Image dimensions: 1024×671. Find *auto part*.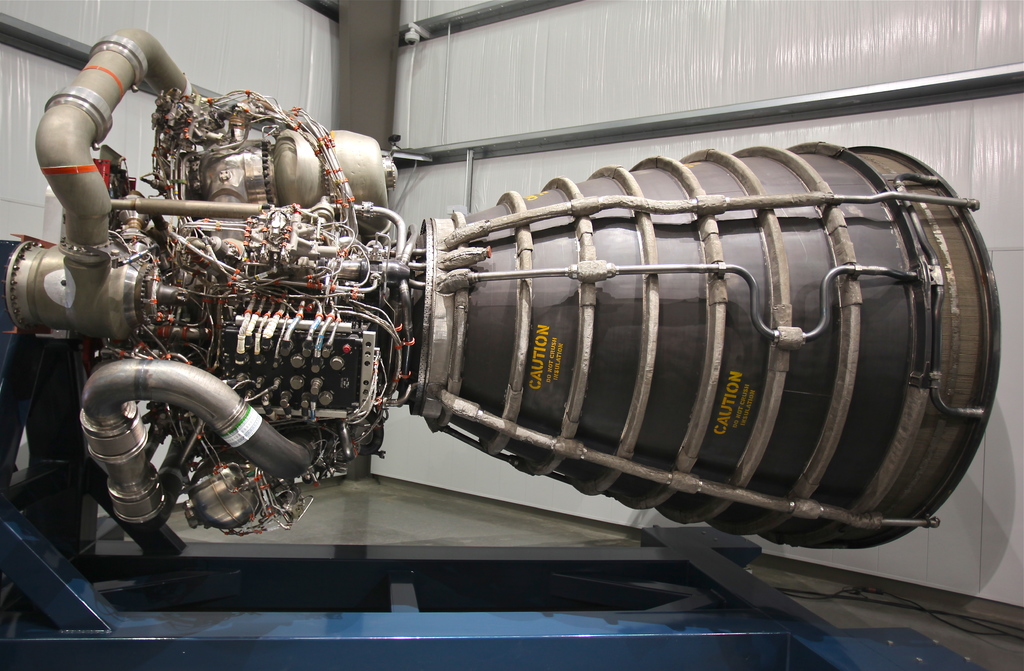
l=0, t=27, r=1004, b=551.
